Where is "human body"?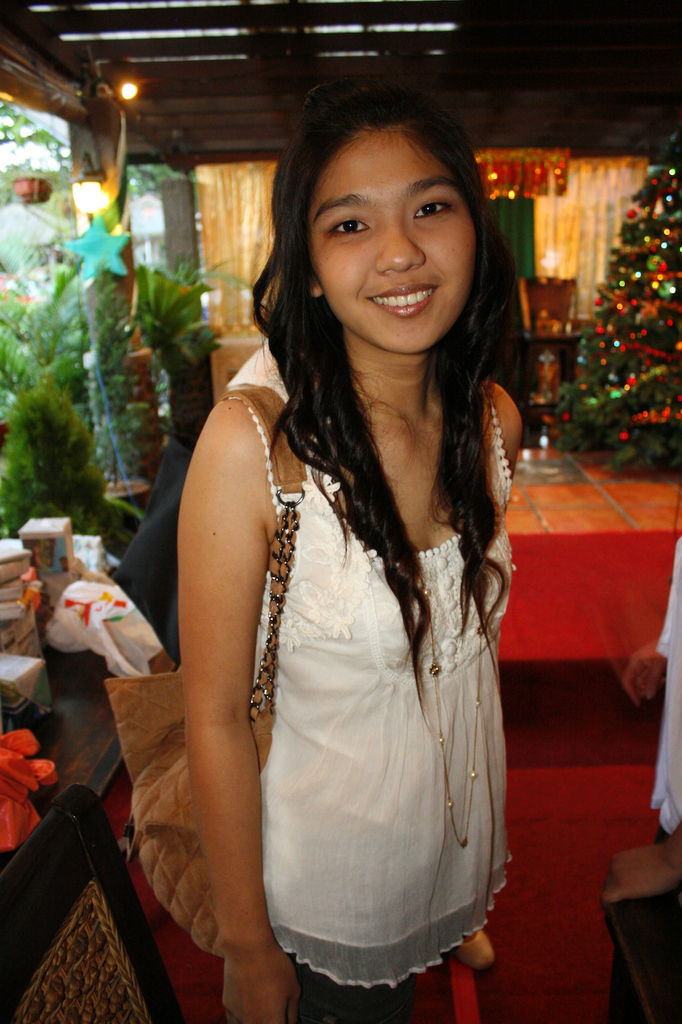
[left=114, top=96, right=552, bottom=1002].
